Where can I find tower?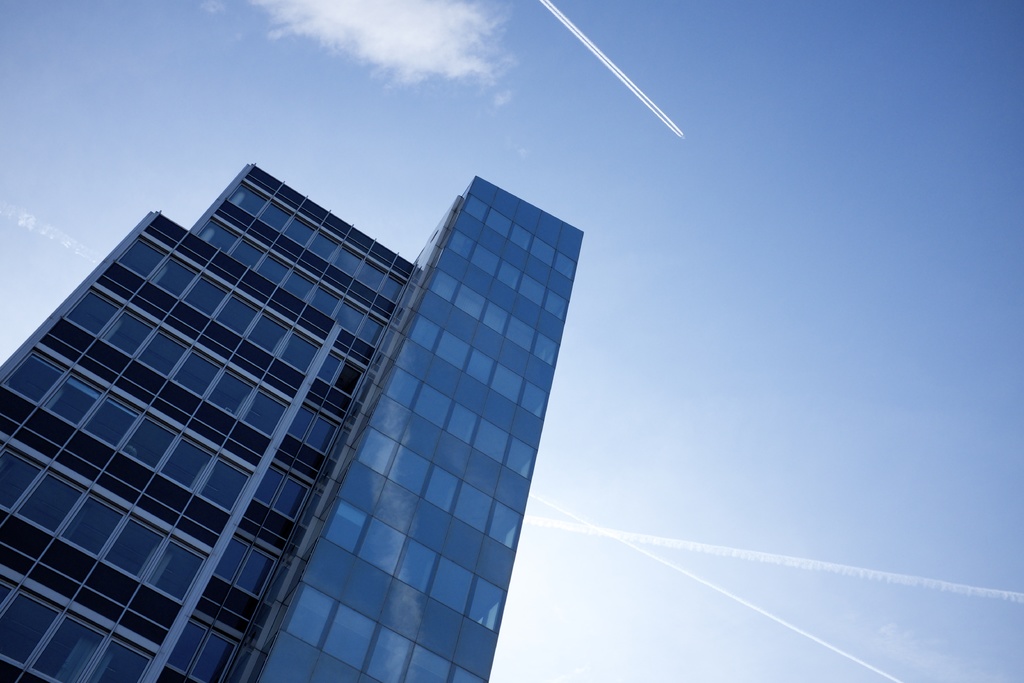
You can find it at (x1=0, y1=155, x2=588, y2=682).
